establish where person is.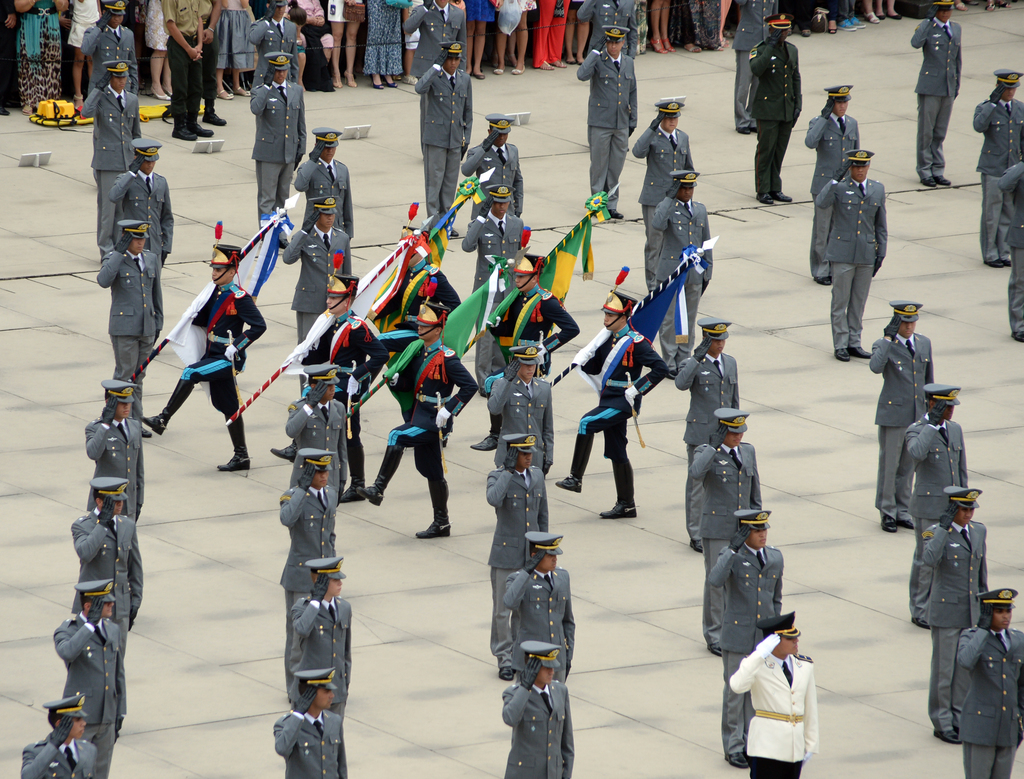
Established at l=972, t=62, r=1023, b=269.
